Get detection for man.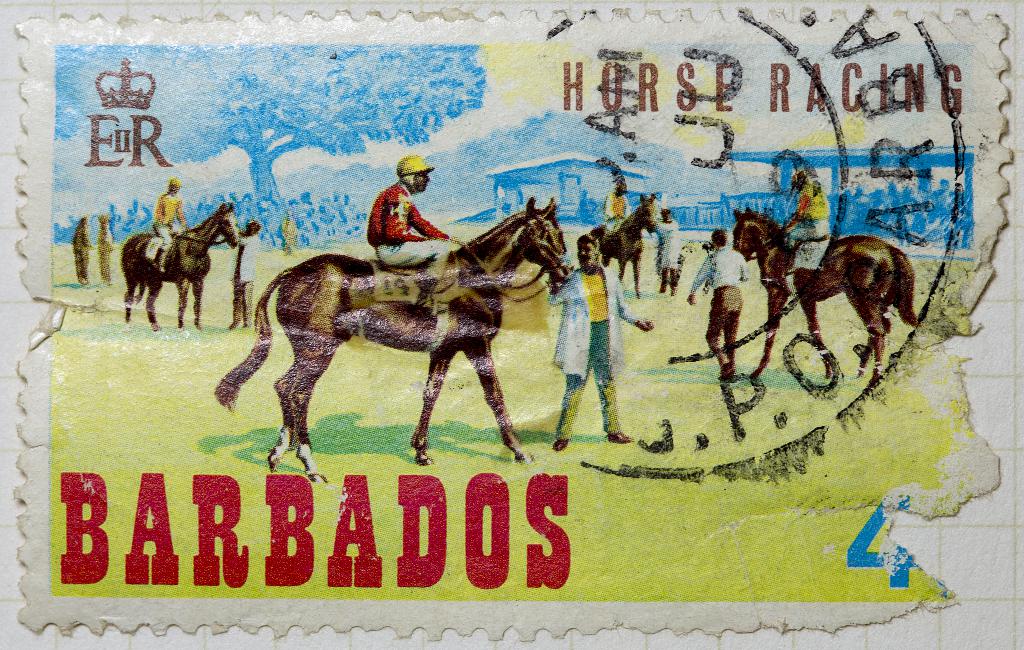
Detection: select_region(652, 209, 680, 296).
